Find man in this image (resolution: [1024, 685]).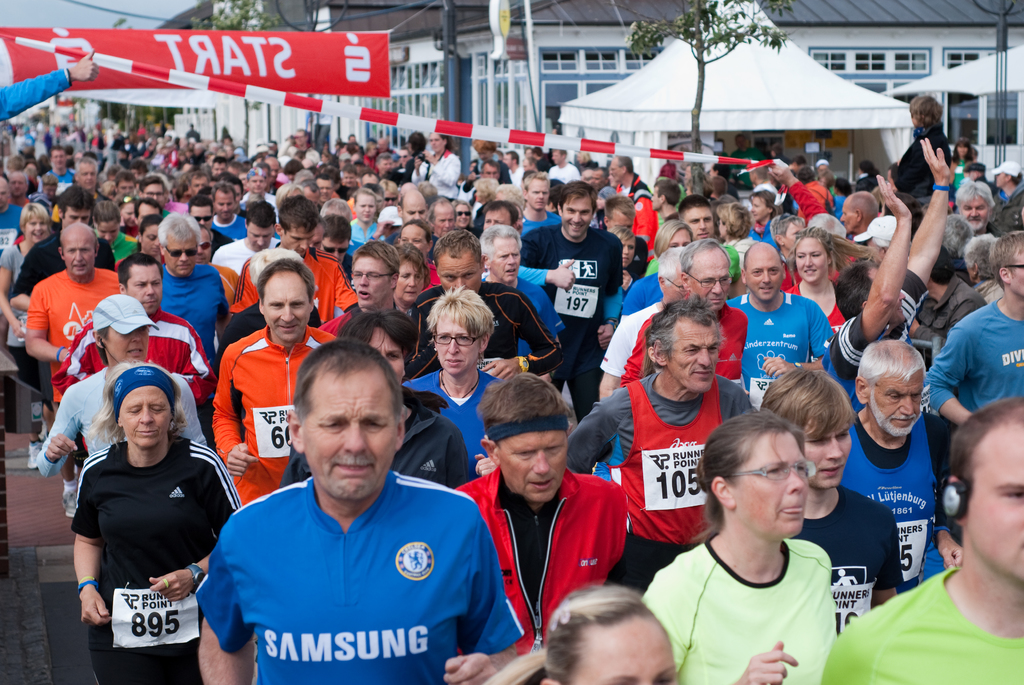
box(604, 194, 648, 276).
